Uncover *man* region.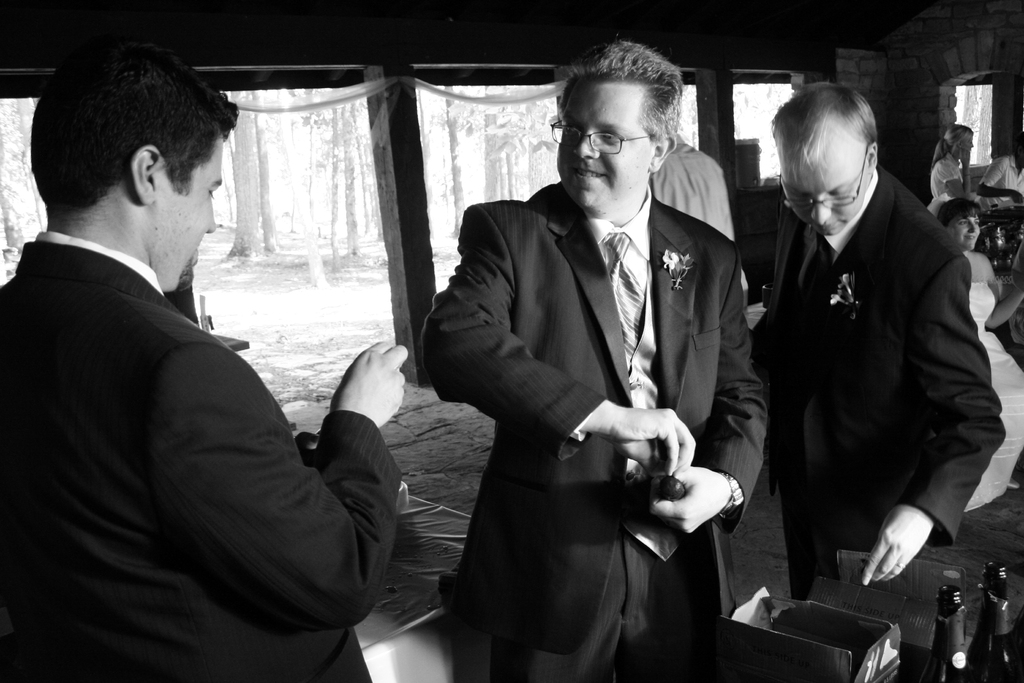
Uncovered: bbox=(751, 83, 1005, 587).
